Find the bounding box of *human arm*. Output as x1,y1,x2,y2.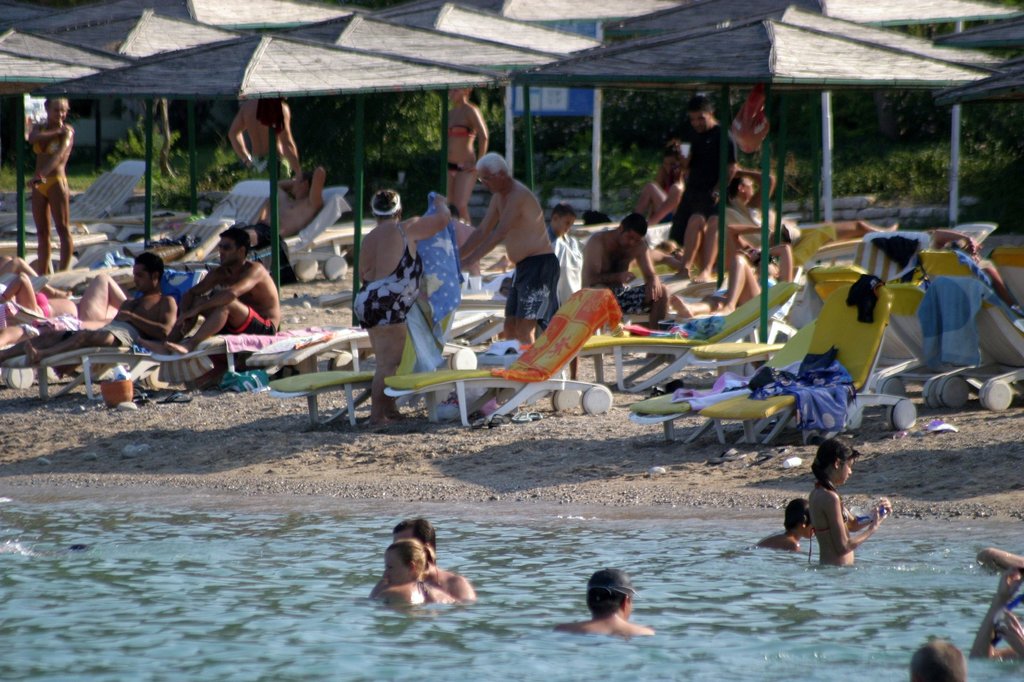
276,97,307,178.
